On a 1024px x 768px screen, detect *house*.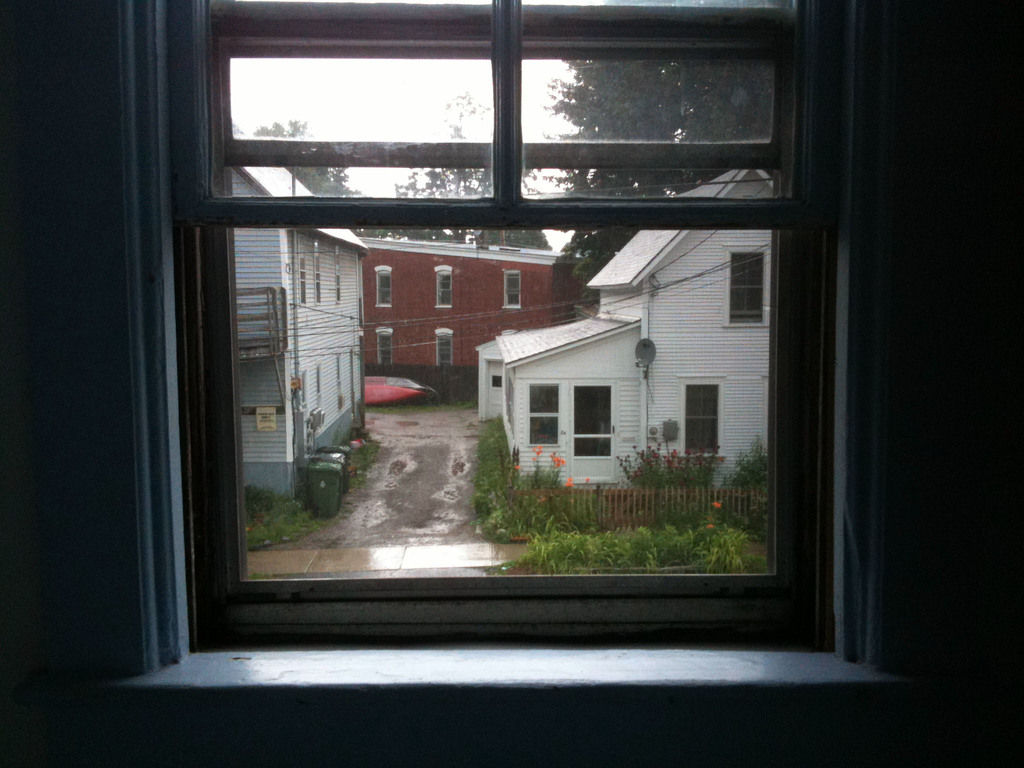
[235,150,364,487].
